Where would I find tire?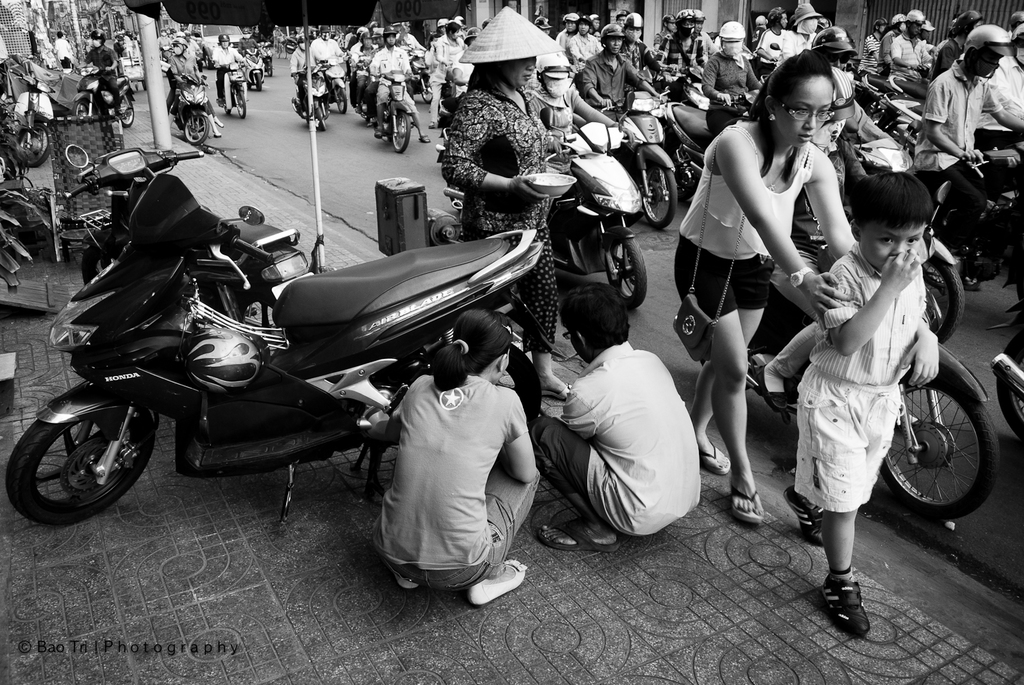
At {"left": 63, "top": 141, "right": 88, "bottom": 173}.
